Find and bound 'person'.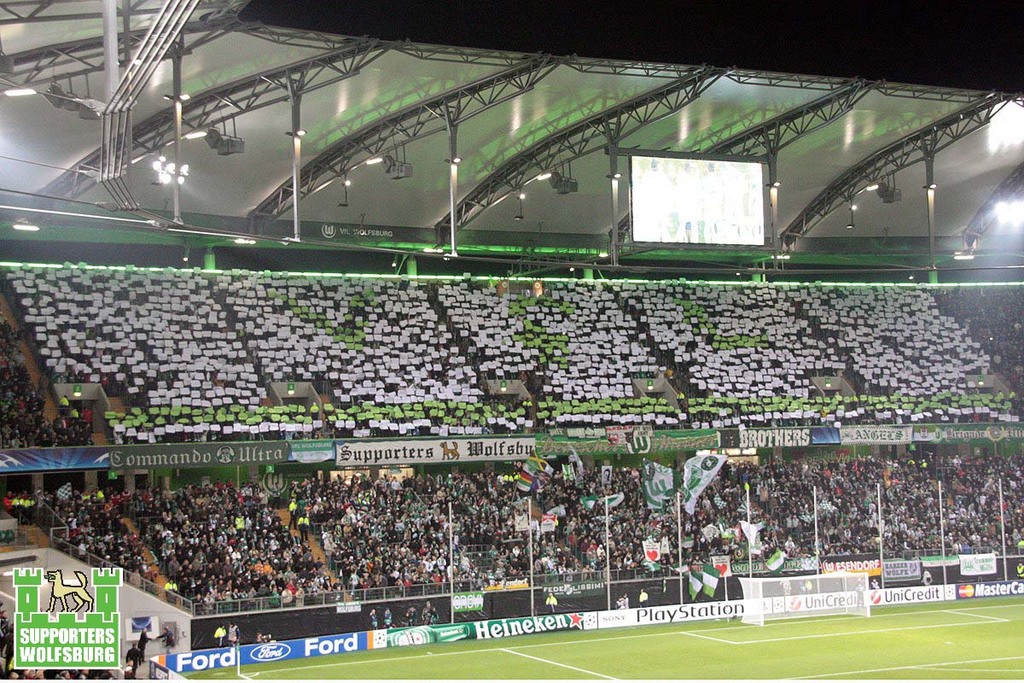
Bound: x1=136, y1=626, x2=155, y2=663.
